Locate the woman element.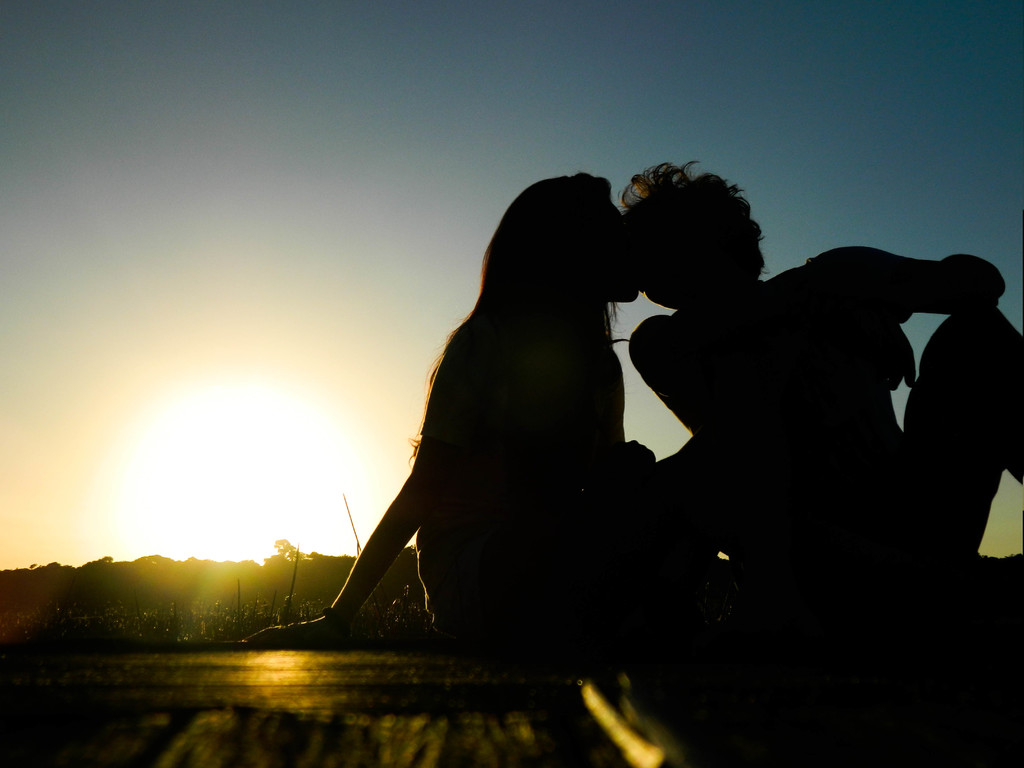
Element bbox: (left=315, top=168, right=760, bottom=672).
